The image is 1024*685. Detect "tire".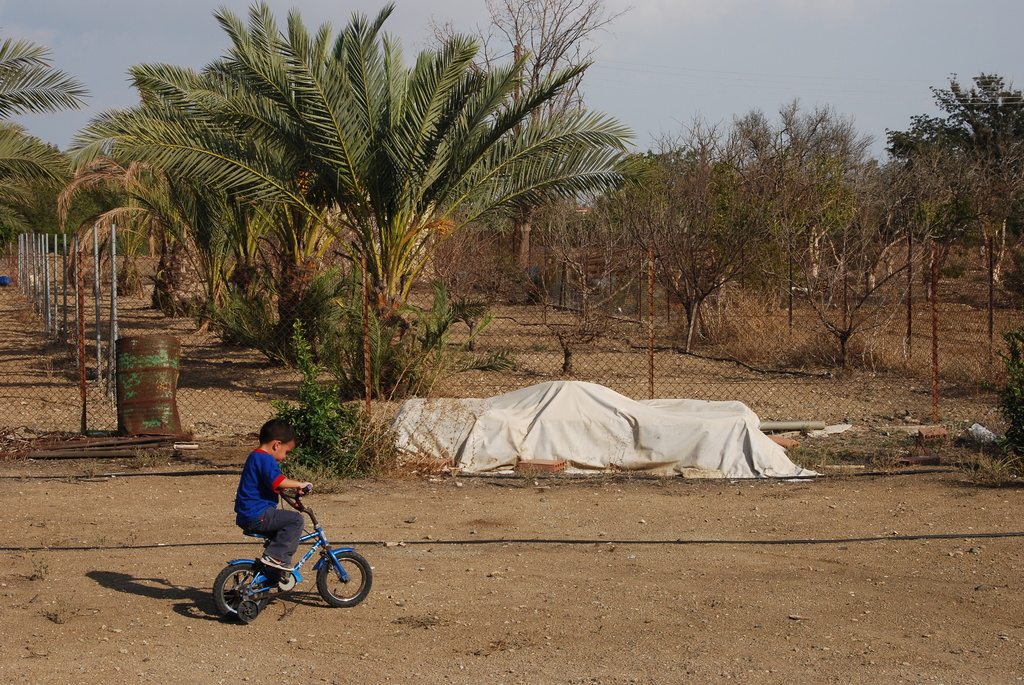
Detection: <region>314, 548, 378, 608</region>.
